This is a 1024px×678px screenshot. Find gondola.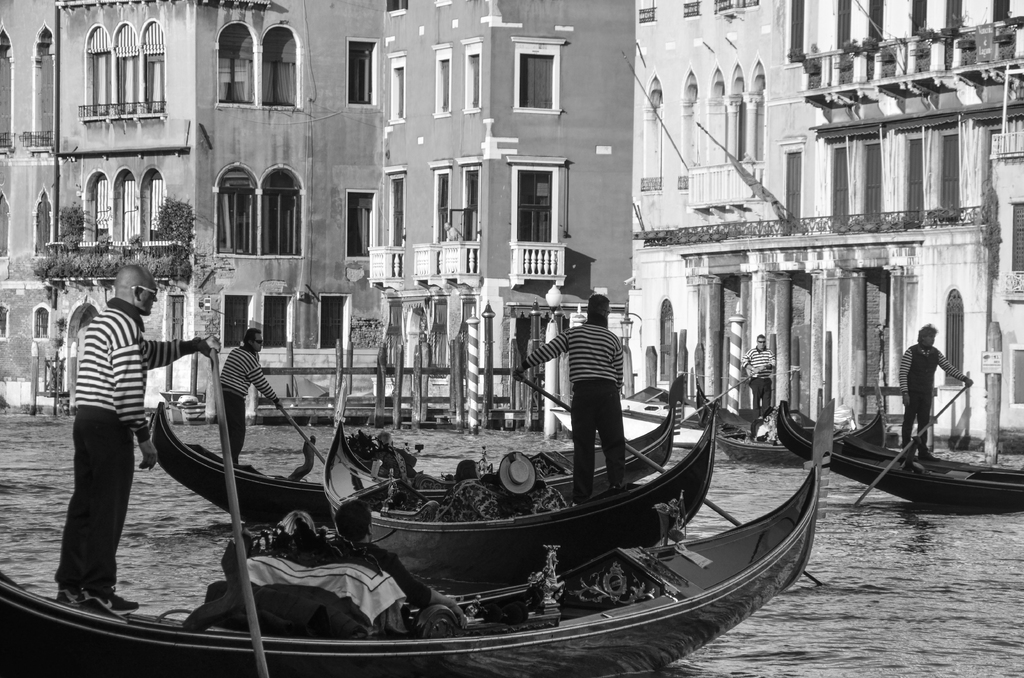
Bounding box: (0,392,837,677).
